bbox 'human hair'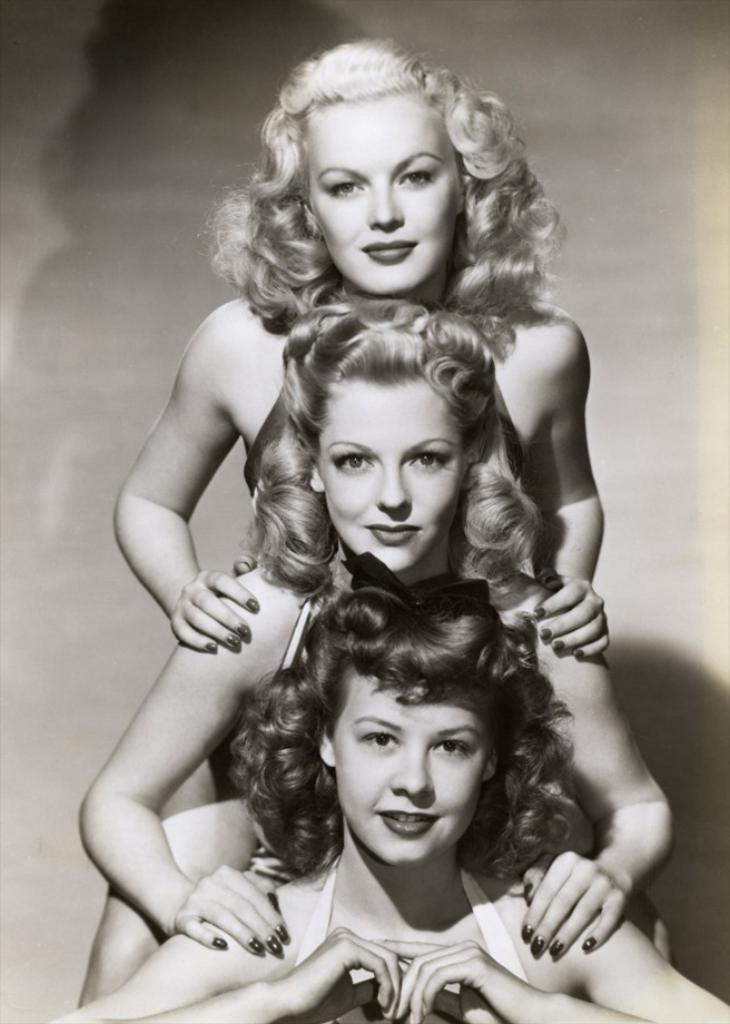
230,591,583,902
